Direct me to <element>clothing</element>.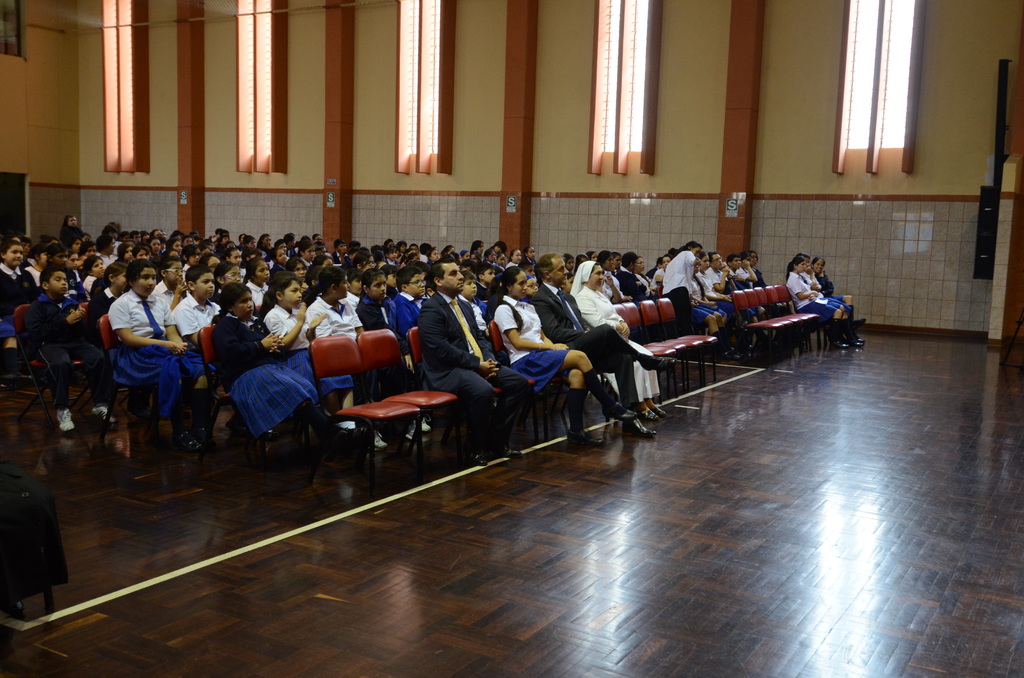
Direction: {"left": 383, "top": 283, "right": 397, "bottom": 300}.
